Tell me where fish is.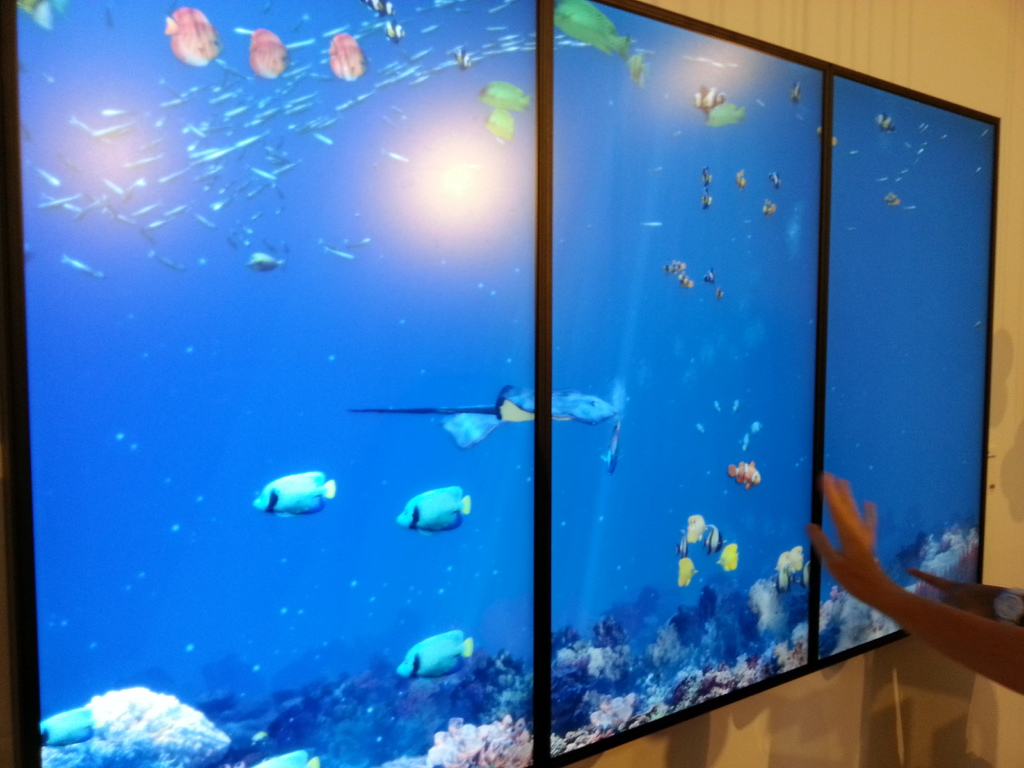
fish is at [left=250, top=28, right=287, bottom=77].
